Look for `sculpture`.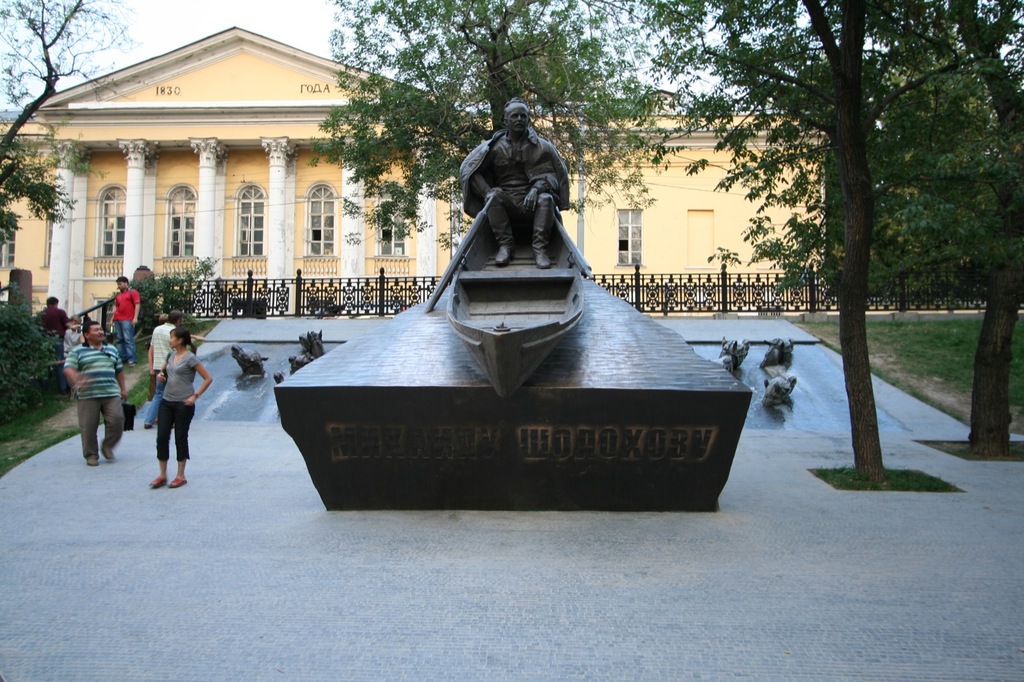
Found: left=291, top=328, right=326, bottom=376.
